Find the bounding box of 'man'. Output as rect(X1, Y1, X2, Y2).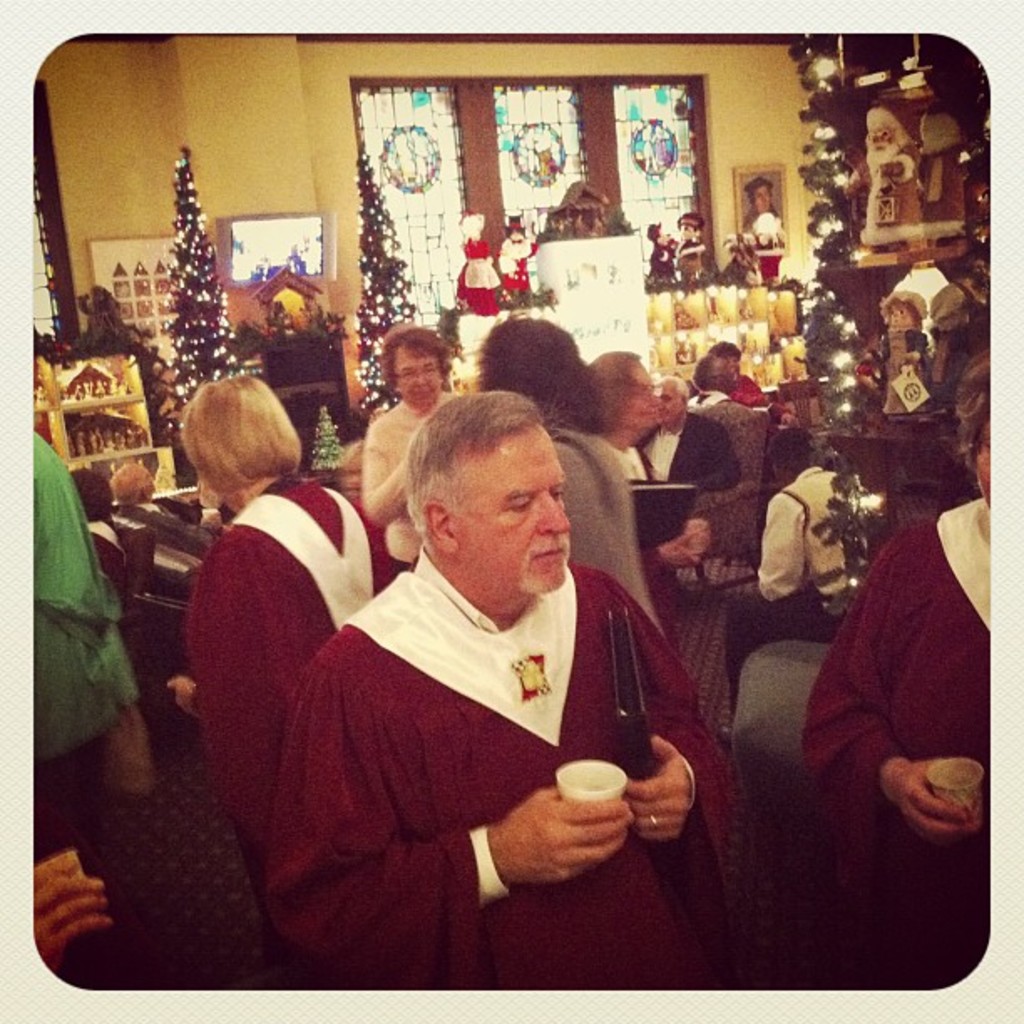
rect(718, 428, 842, 745).
